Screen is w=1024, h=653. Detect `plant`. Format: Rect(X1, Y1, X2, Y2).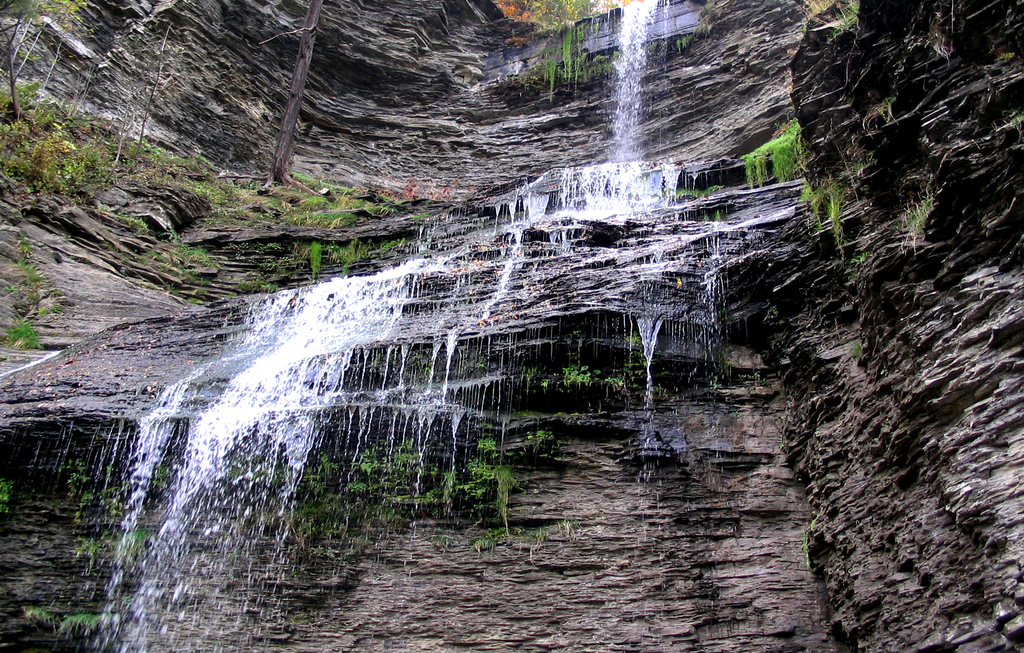
Rect(904, 195, 931, 240).
